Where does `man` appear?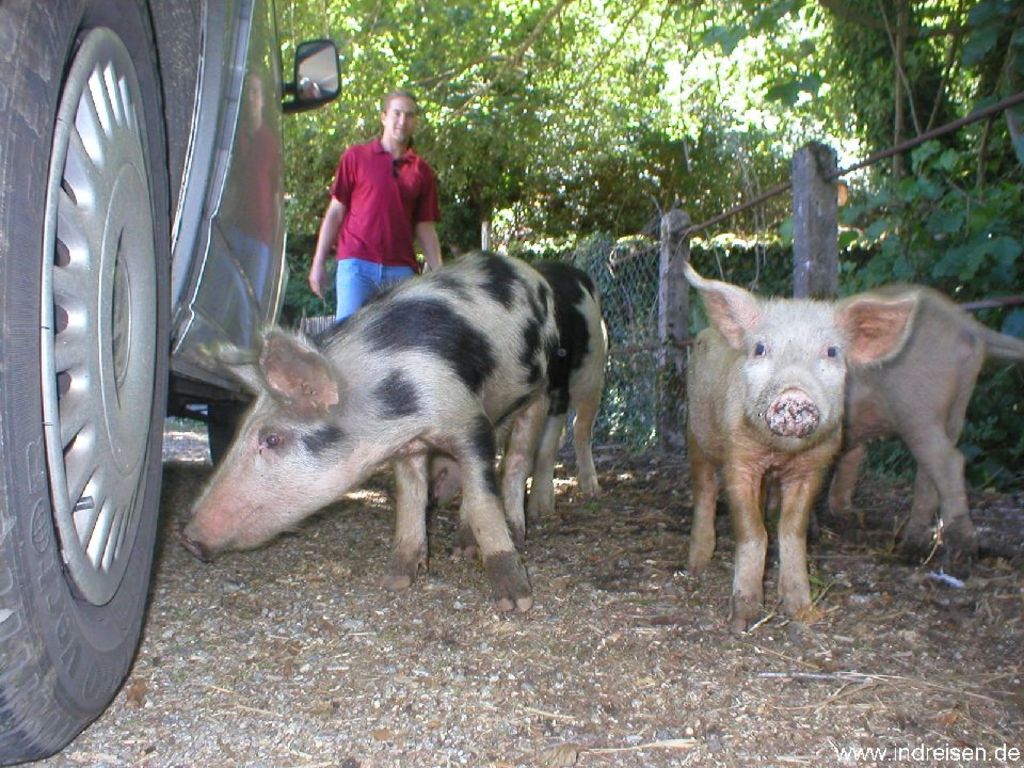
Appears at 300/101/446/298.
